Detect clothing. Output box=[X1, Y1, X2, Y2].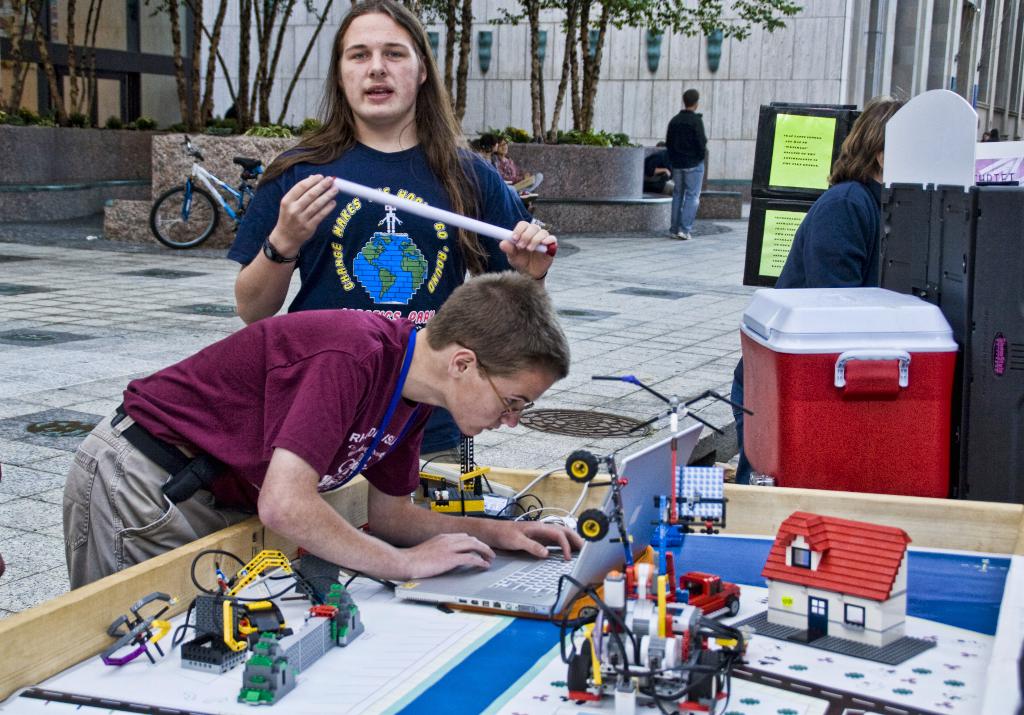
box=[666, 108, 708, 229].
